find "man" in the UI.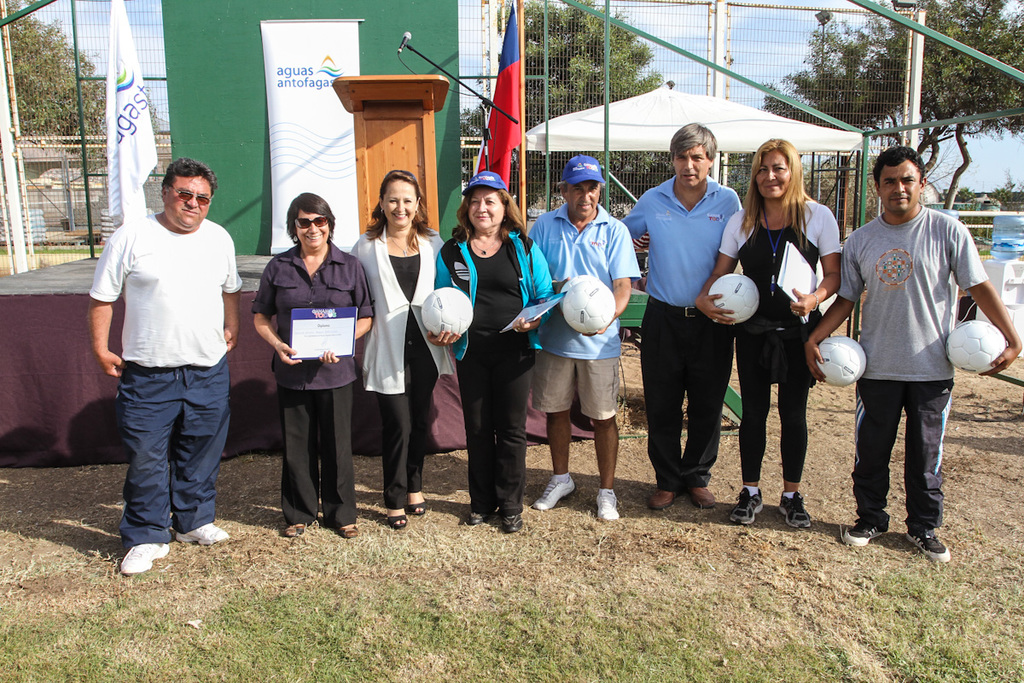
UI element at bbox=(622, 119, 742, 512).
